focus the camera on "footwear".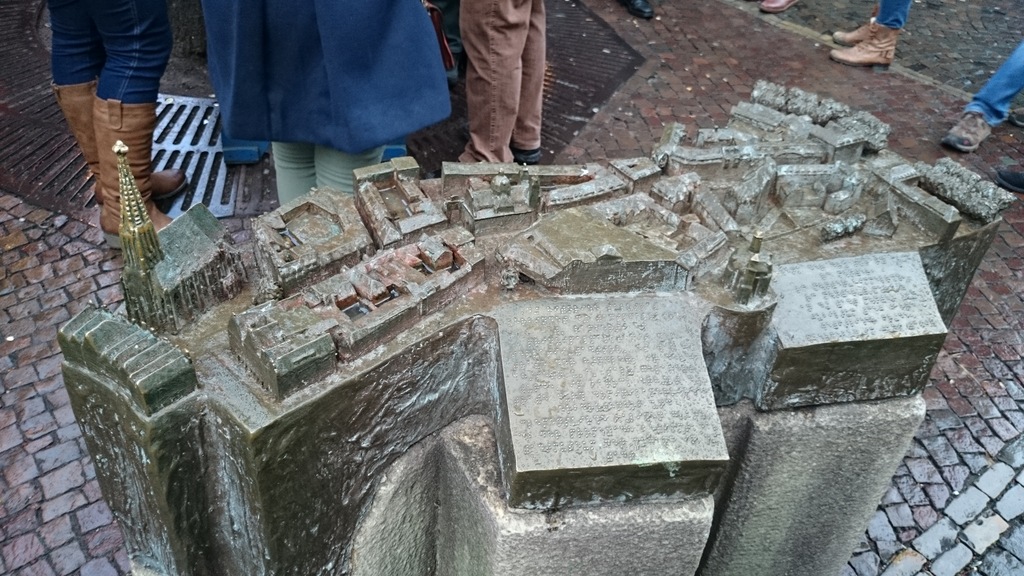
Focus region: (x1=831, y1=10, x2=884, y2=44).
